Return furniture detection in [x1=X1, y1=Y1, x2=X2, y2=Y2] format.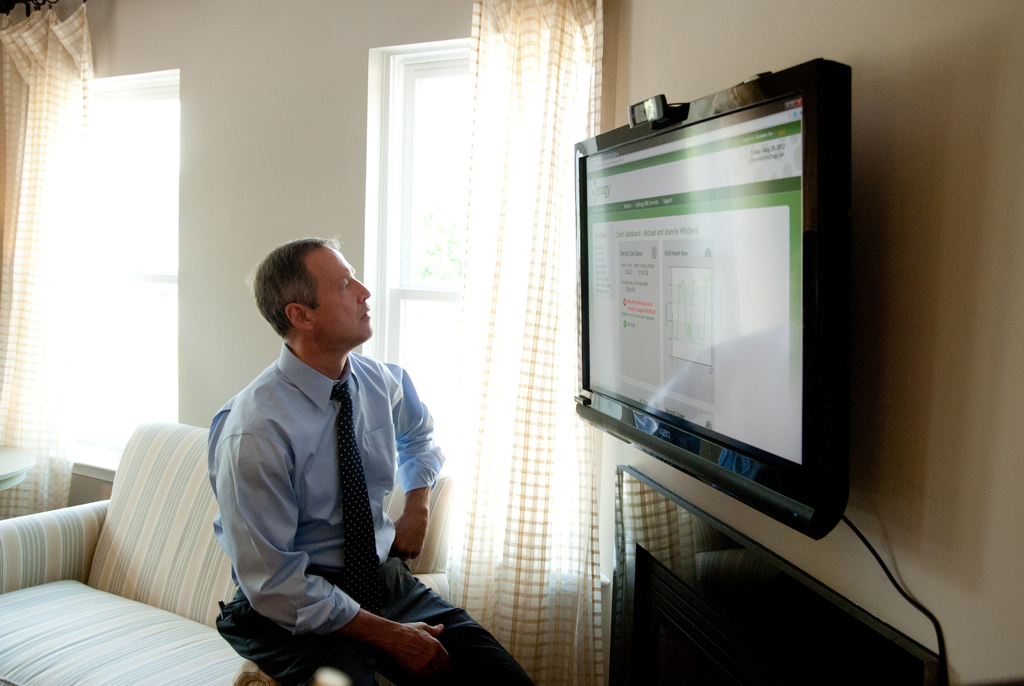
[x1=0, y1=422, x2=235, y2=685].
